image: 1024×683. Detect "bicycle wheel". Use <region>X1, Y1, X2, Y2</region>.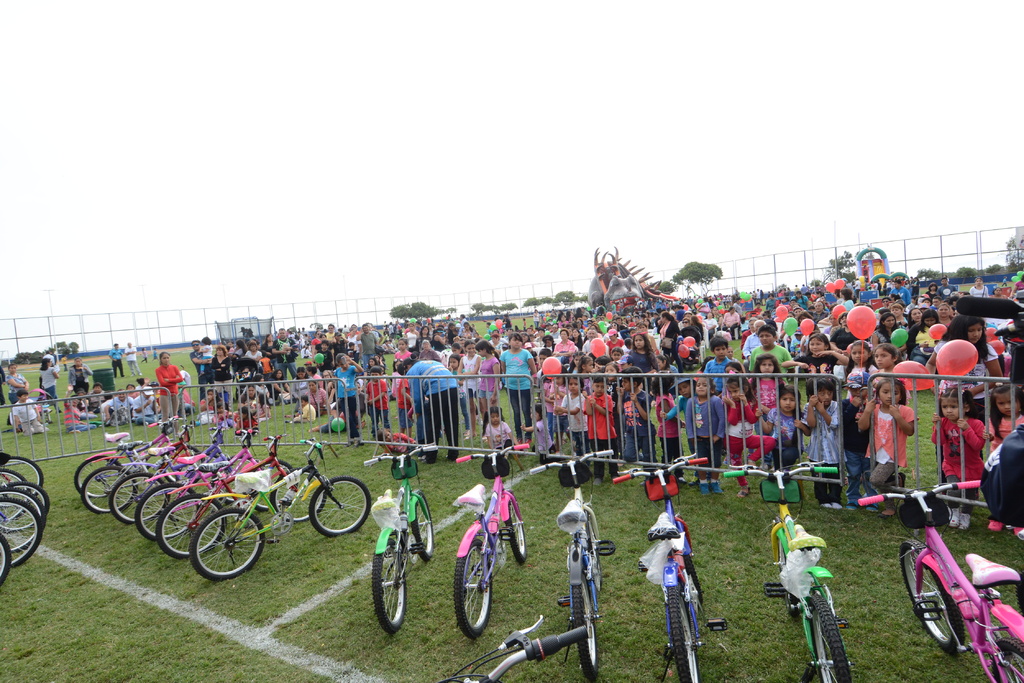
<region>665, 581, 699, 682</region>.
